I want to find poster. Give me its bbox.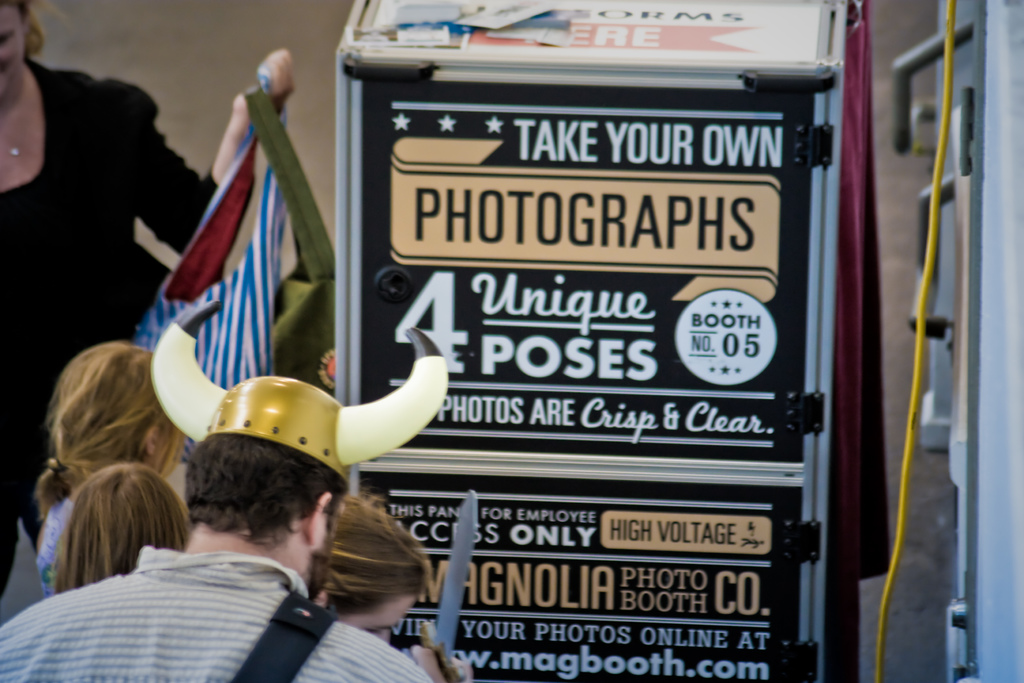
{"x1": 356, "y1": 0, "x2": 816, "y2": 62}.
